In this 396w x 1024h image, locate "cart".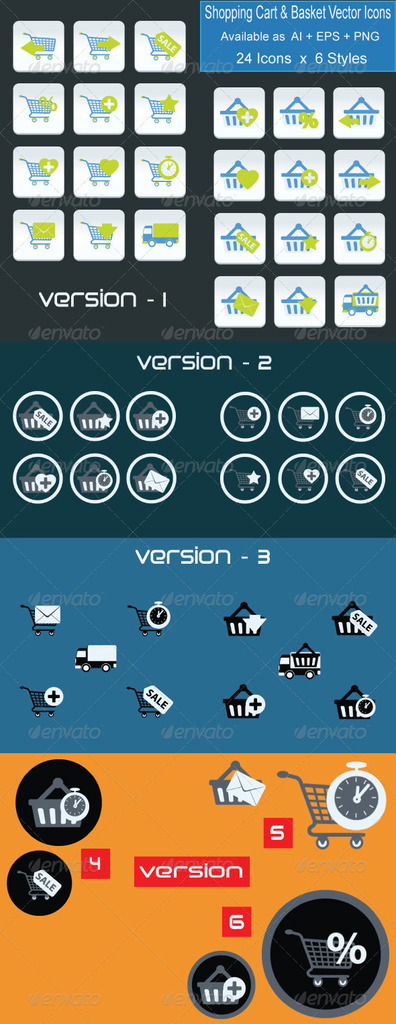
Bounding box: pyautogui.locateOnScreen(19, 222, 52, 249).
